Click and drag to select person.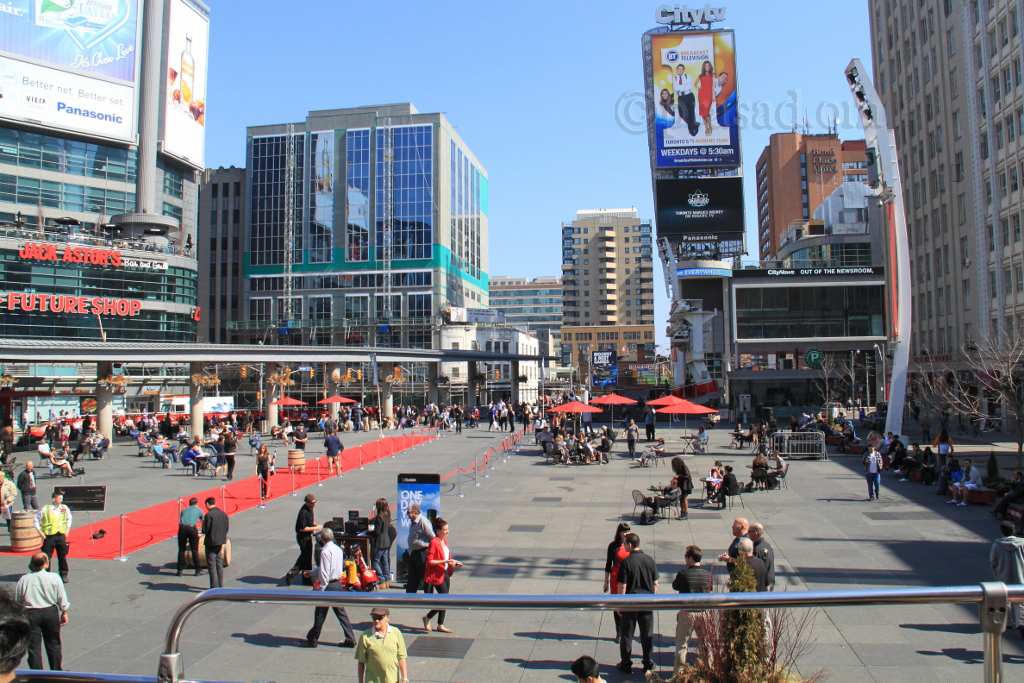
Selection: 285/493/325/586.
